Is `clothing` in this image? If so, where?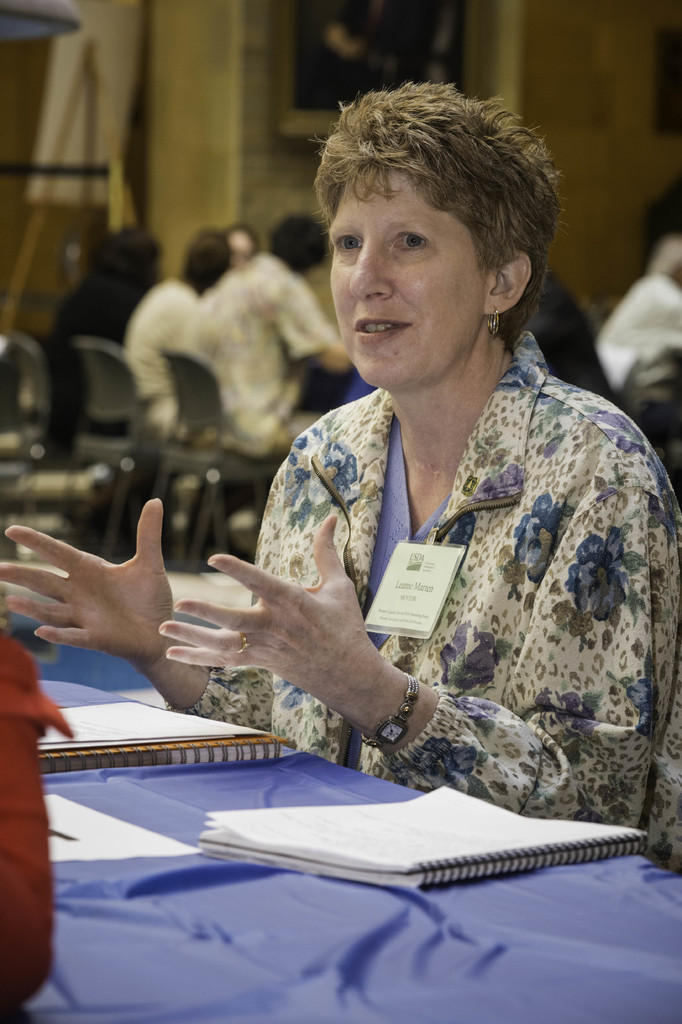
Yes, at locate(183, 248, 339, 461).
